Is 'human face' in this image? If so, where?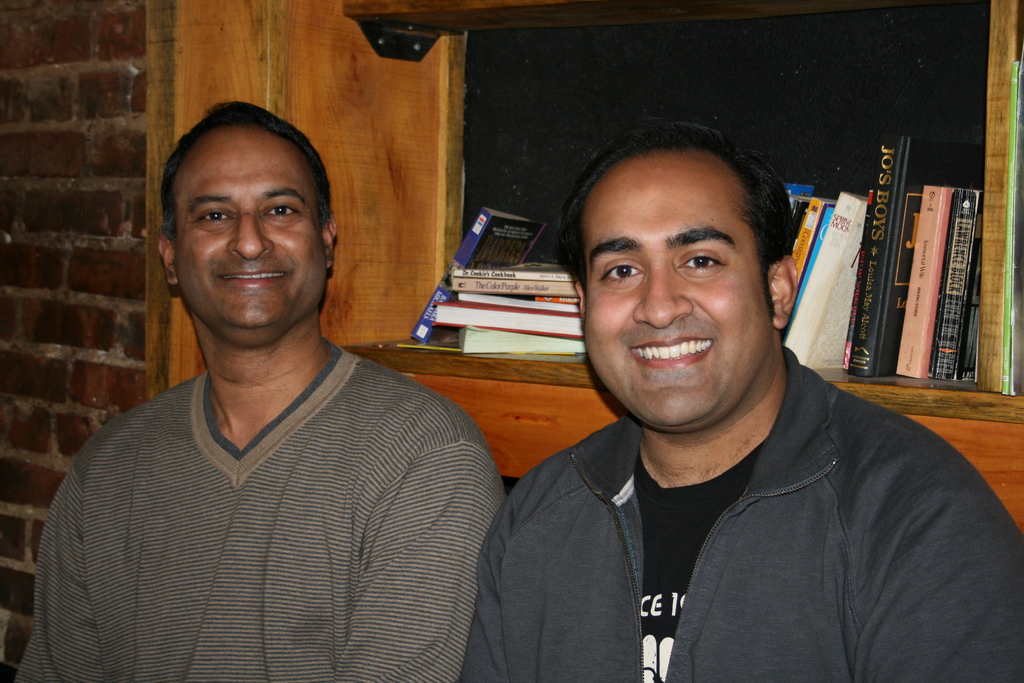
Yes, at <bbox>568, 155, 771, 432</bbox>.
